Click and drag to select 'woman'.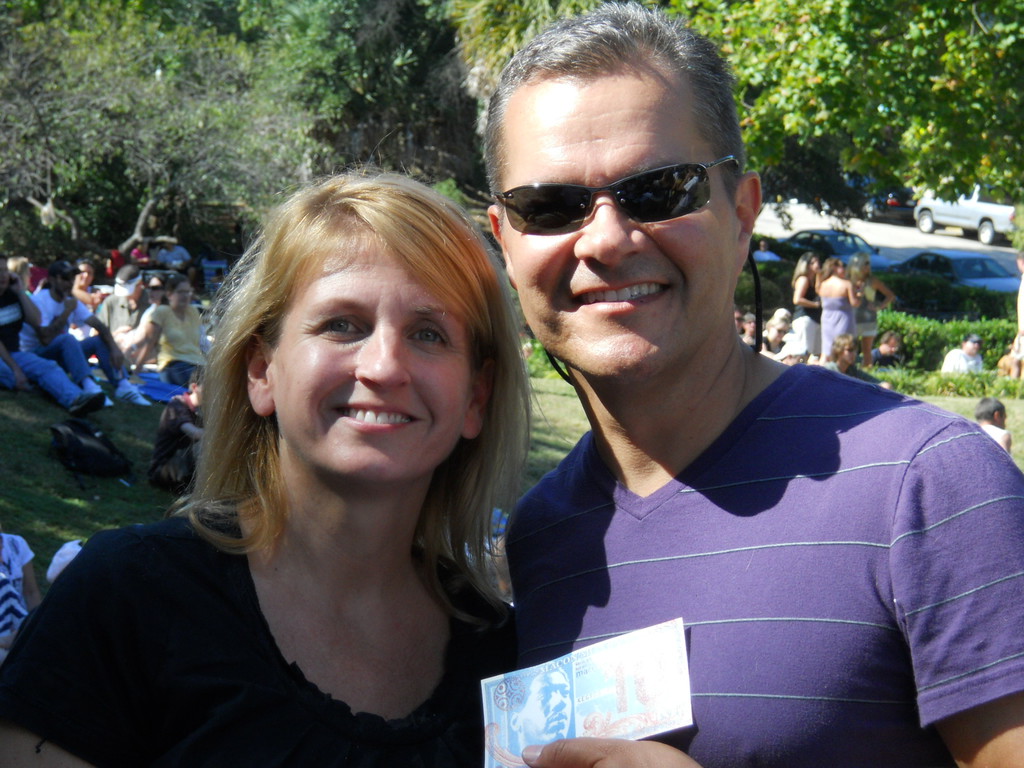
Selection: x1=787, y1=246, x2=824, y2=367.
